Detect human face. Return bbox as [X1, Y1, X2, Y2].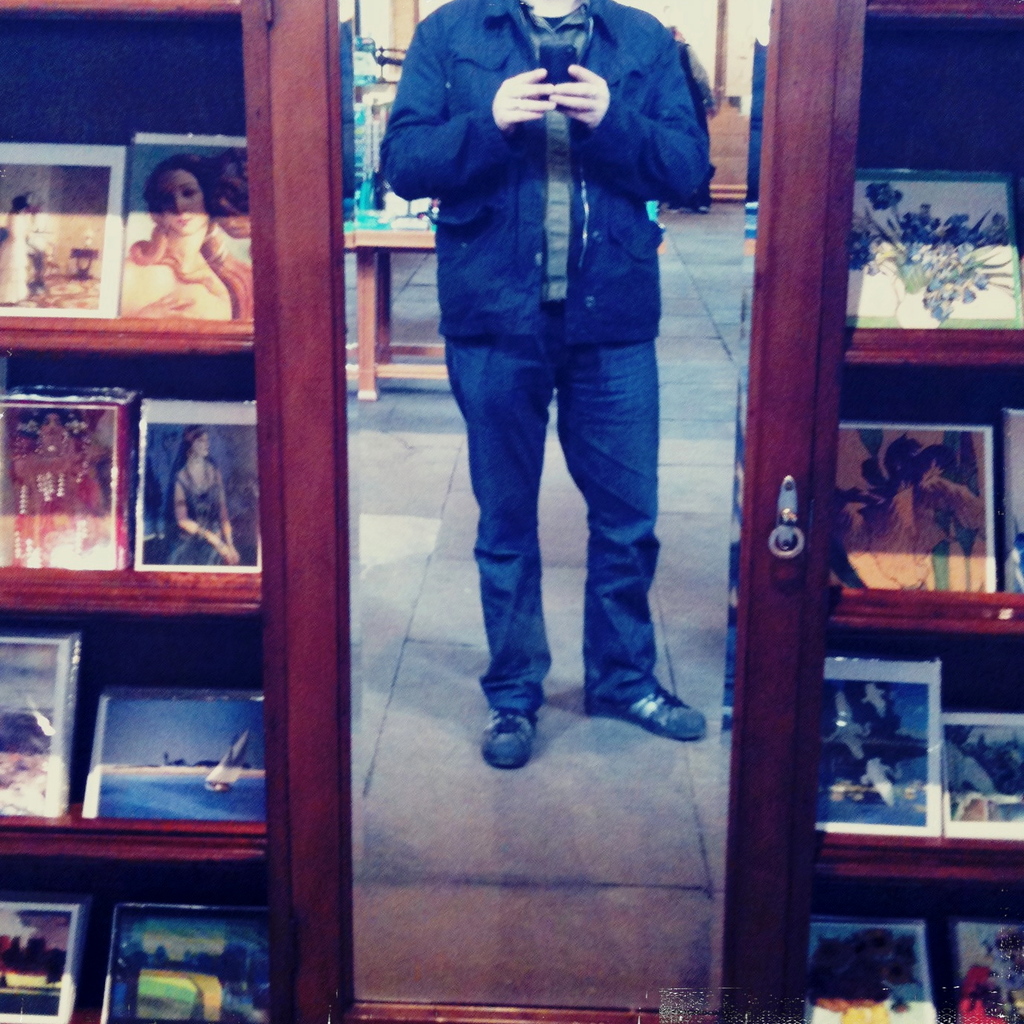
[43, 414, 62, 440].
